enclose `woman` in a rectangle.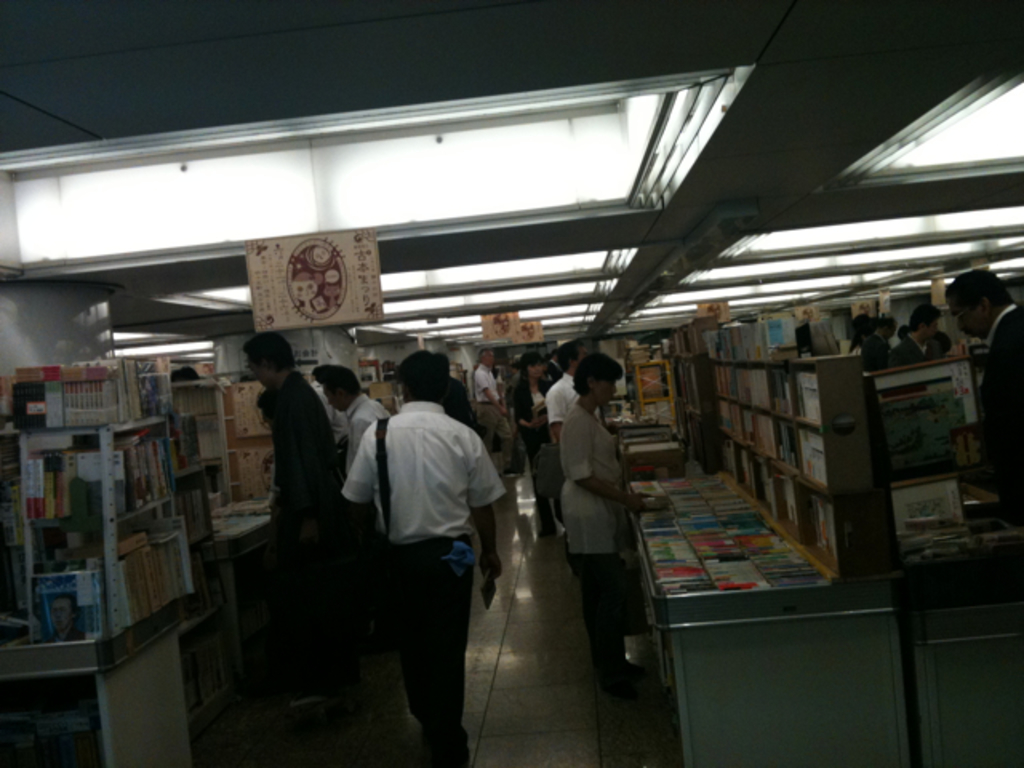
(546,349,682,701).
